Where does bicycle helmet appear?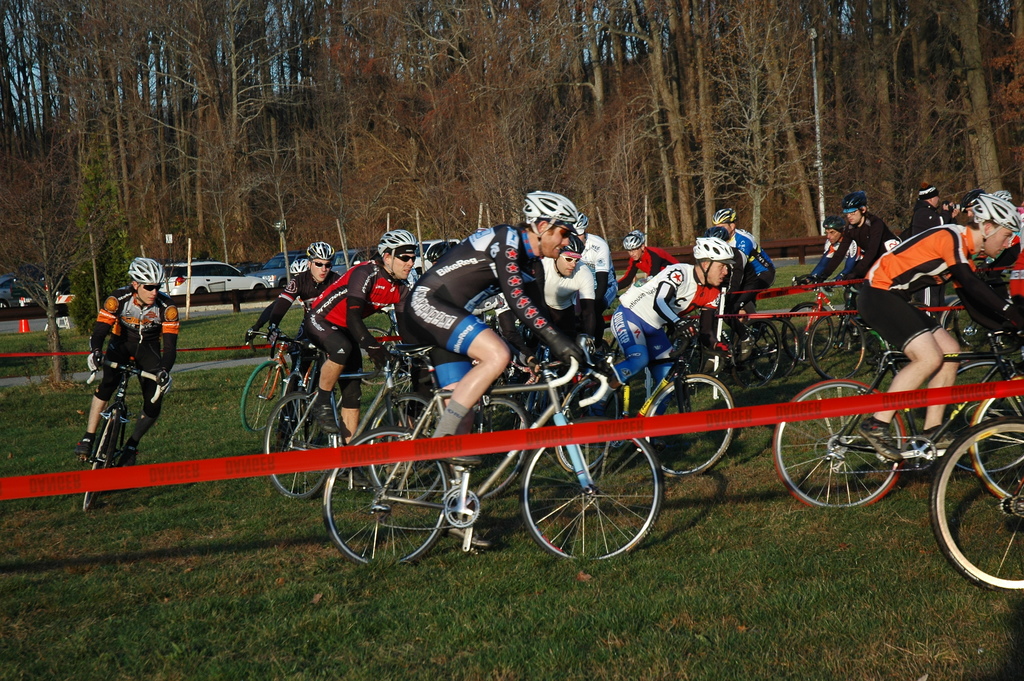
Appears at bbox=(708, 205, 729, 224).
